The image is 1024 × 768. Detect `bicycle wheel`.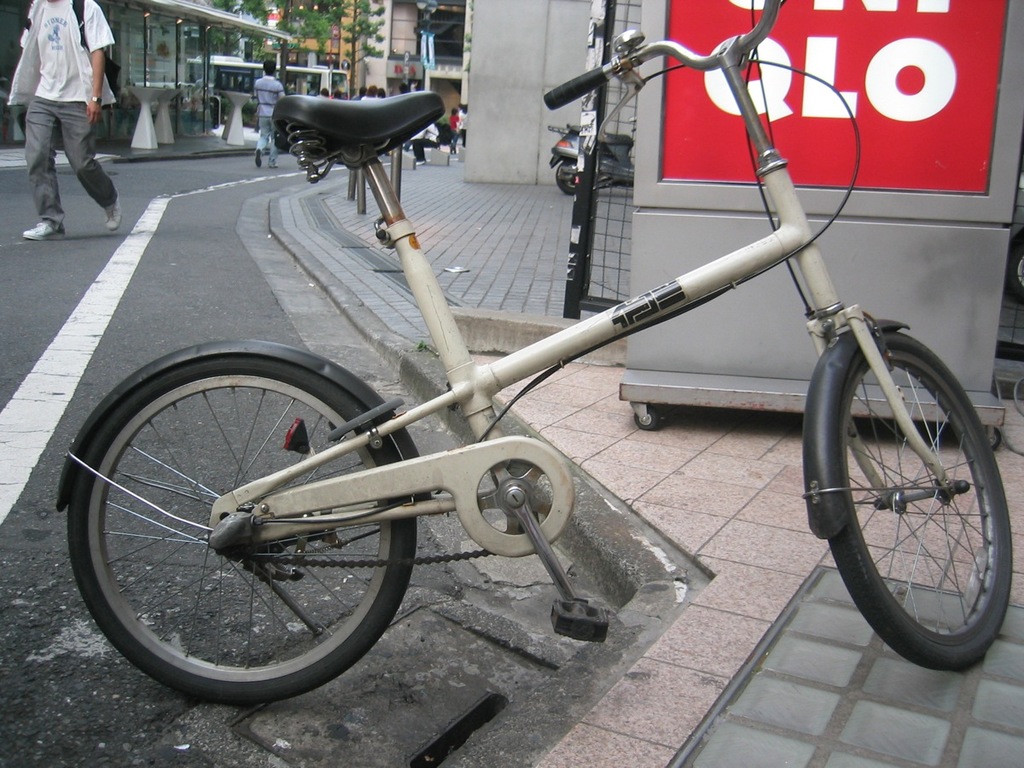
Detection: detection(827, 328, 1013, 672).
